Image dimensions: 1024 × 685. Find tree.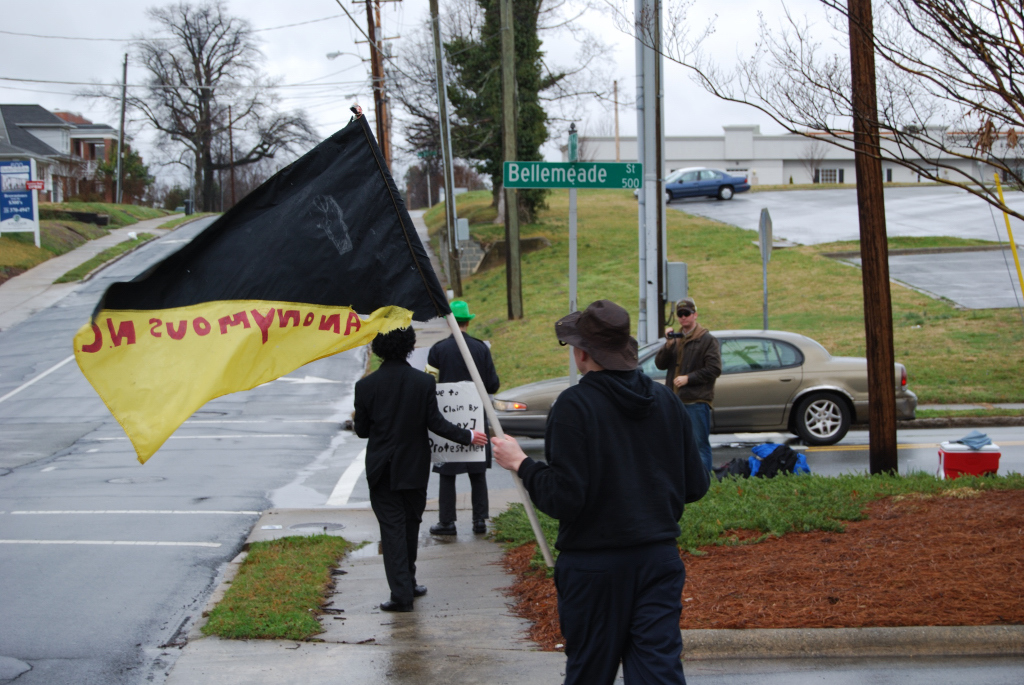
392 155 497 207.
